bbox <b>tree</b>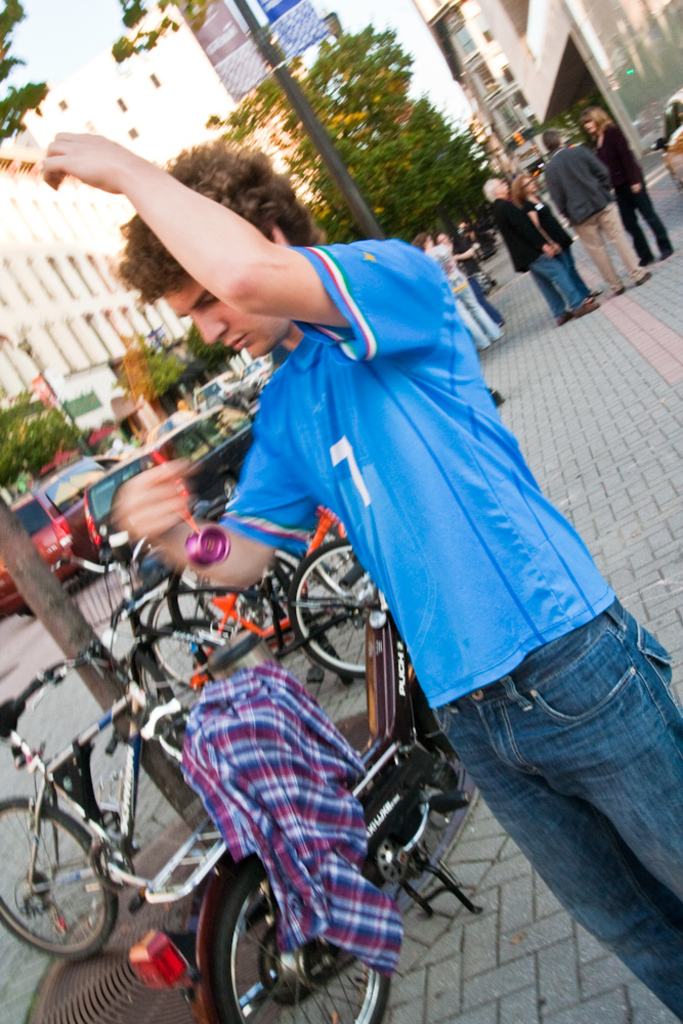
{"left": 0, "top": 0, "right": 177, "bottom": 150}
